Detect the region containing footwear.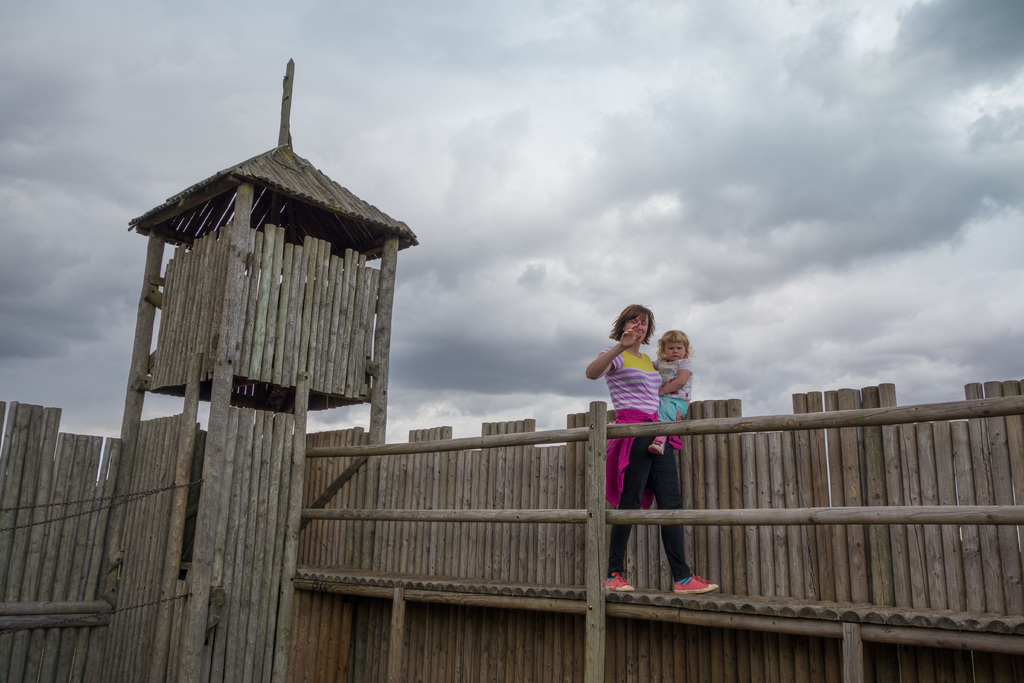
(602, 570, 637, 593).
